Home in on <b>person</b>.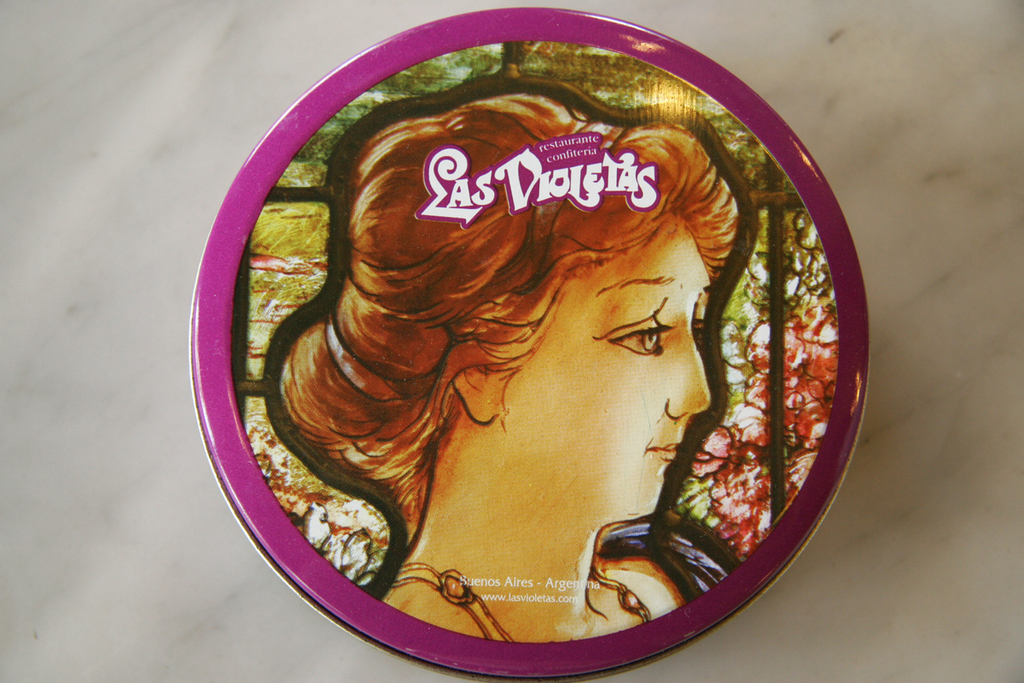
Homed in at <bbox>239, 0, 786, 610</bbox>.
